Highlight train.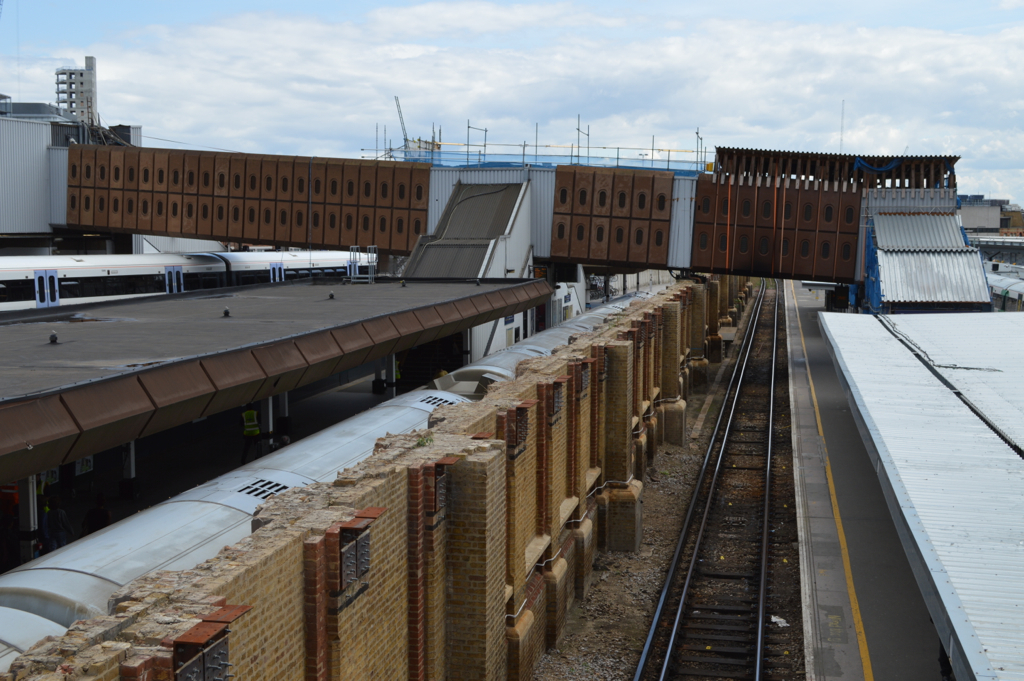
Highlighted region: <bbox>0, 248, 382, 301</bbox>.
